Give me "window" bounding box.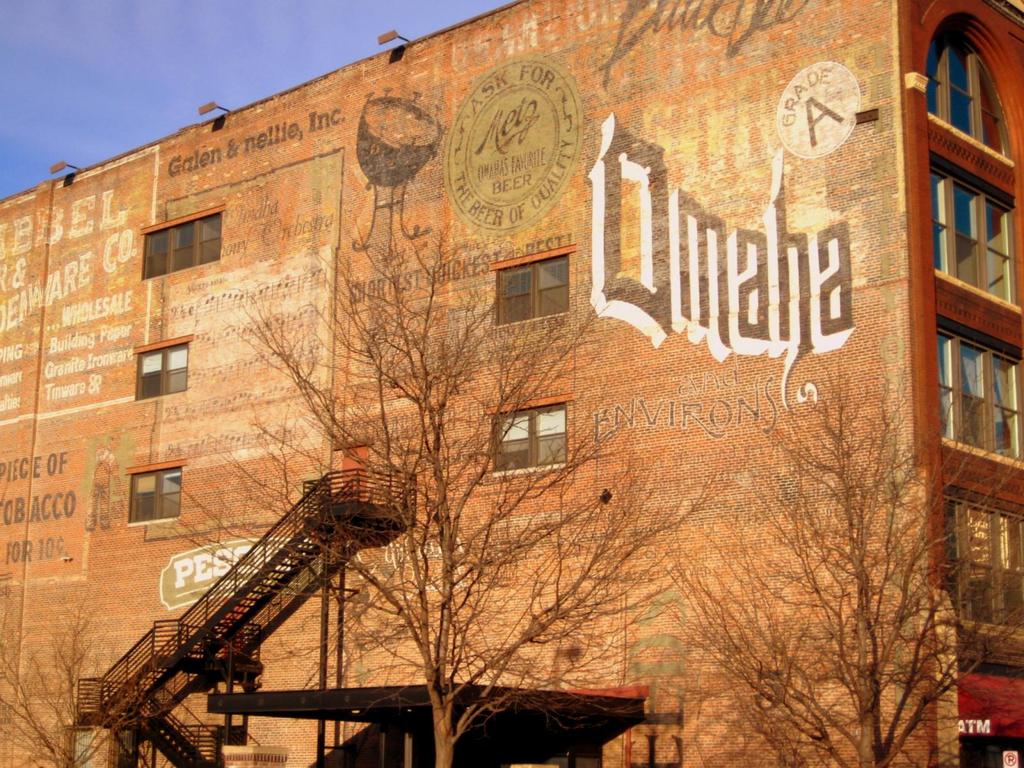
detection(939, 328, 1023, 471).
